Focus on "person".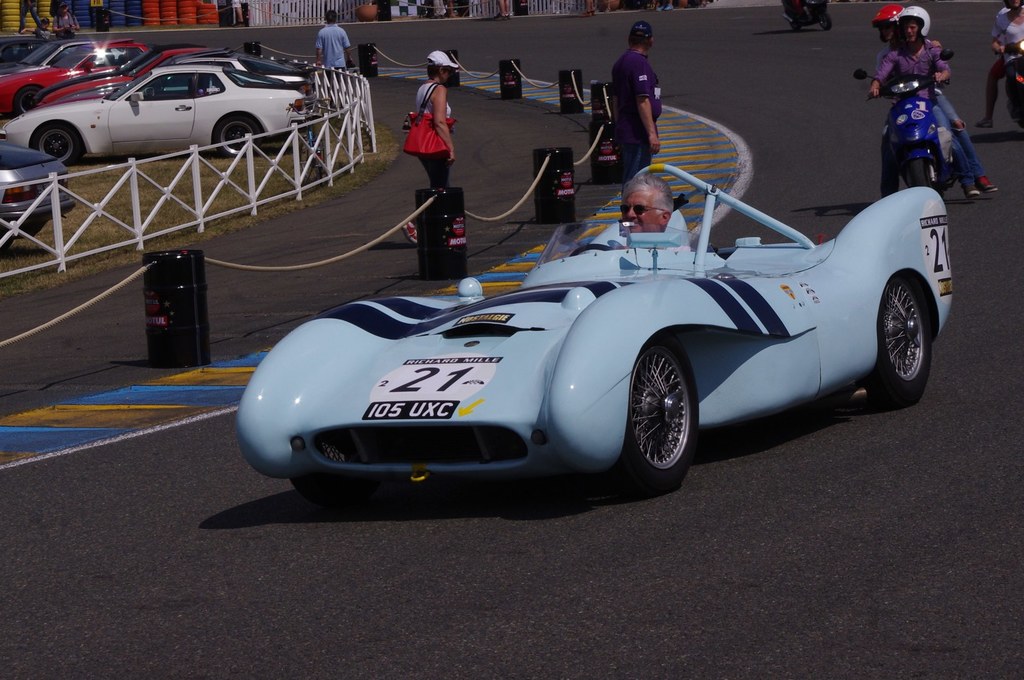
Focused at (left=608, top=169, right=691, bottom=254).
